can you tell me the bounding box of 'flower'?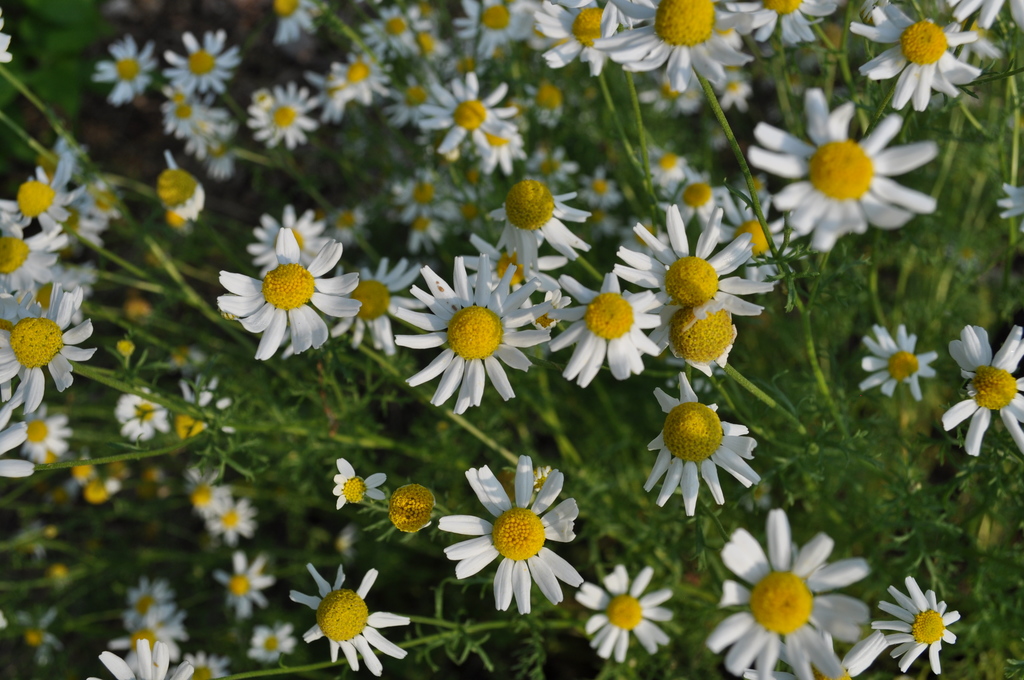
[193, 482, 257, 535].
